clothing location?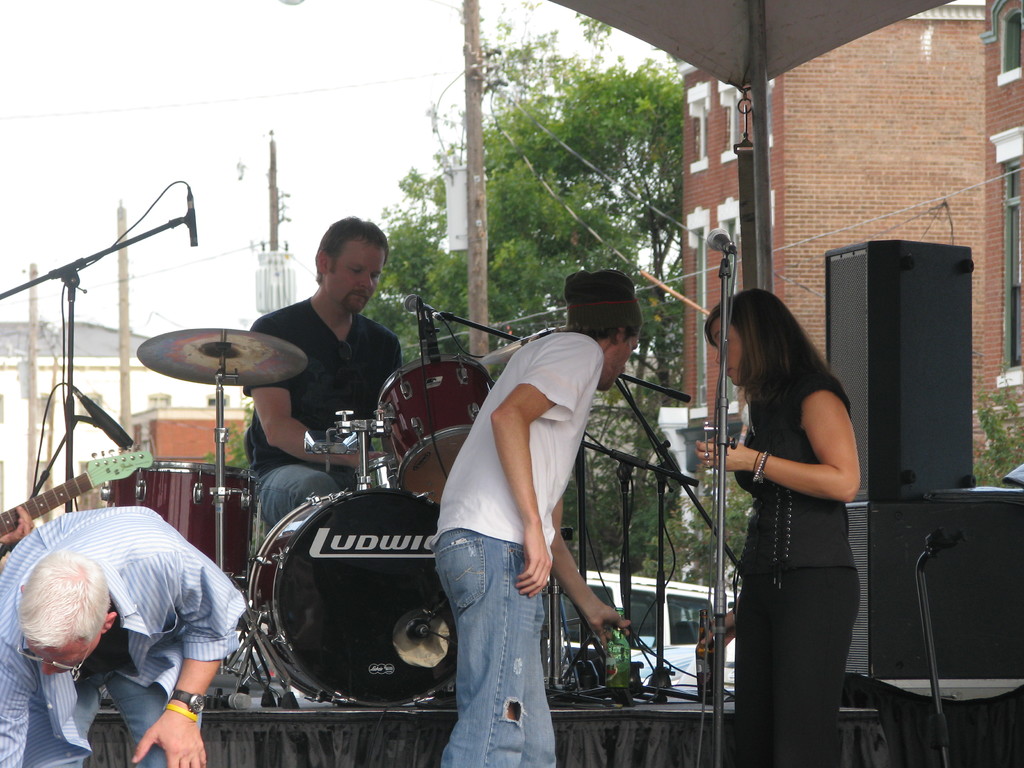
<box>0,509,244,767</box>
